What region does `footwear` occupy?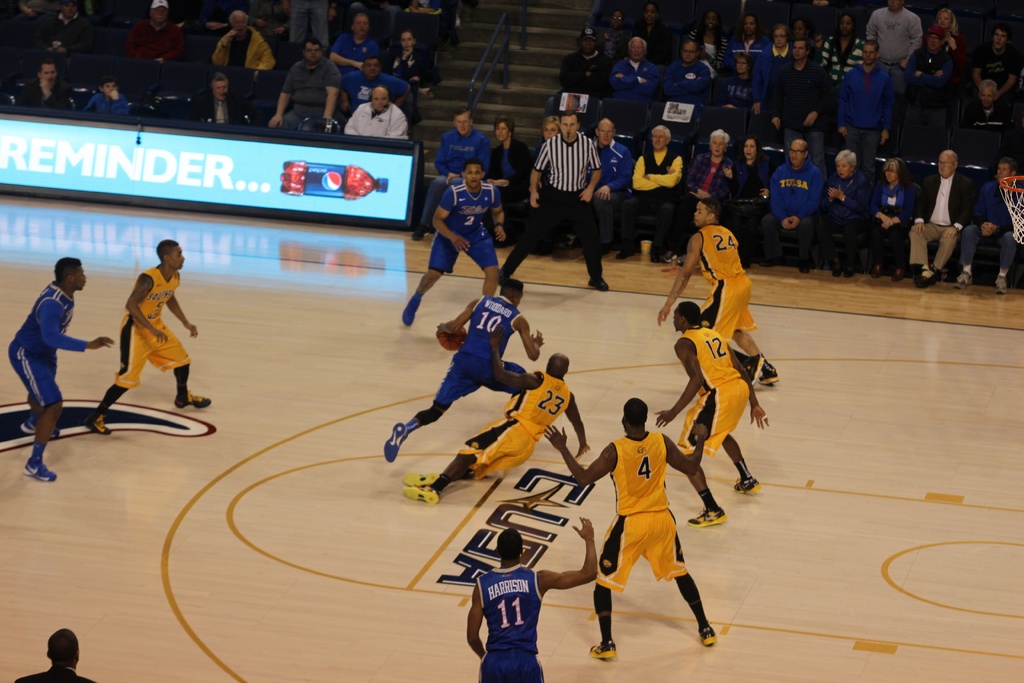
[x1=400, y1=286, x2=417, y2=328].
